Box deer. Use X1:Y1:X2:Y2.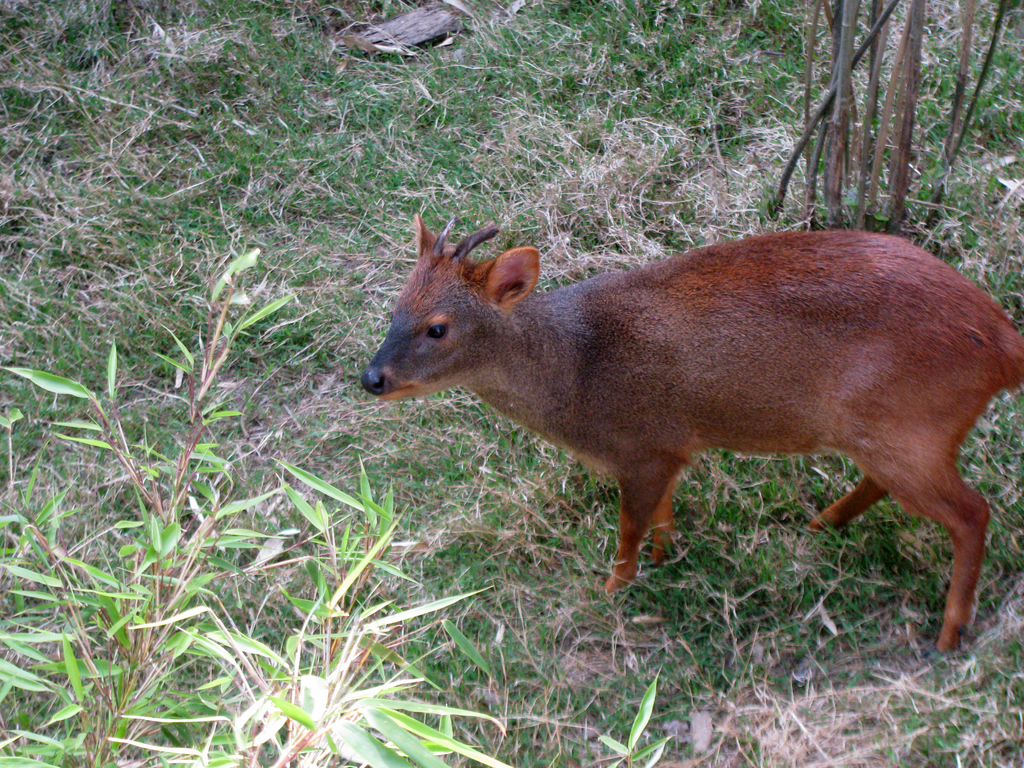
362:219:1023:658.
